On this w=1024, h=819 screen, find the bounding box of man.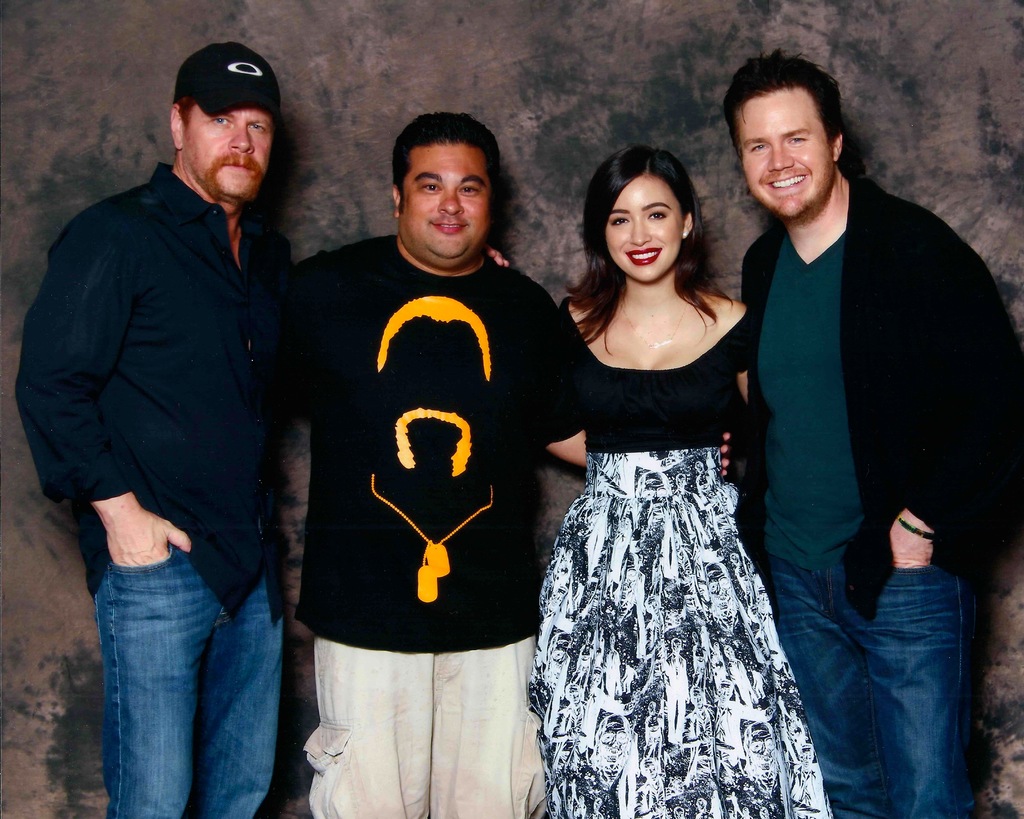
Bounding box: 266 109 589 818.
